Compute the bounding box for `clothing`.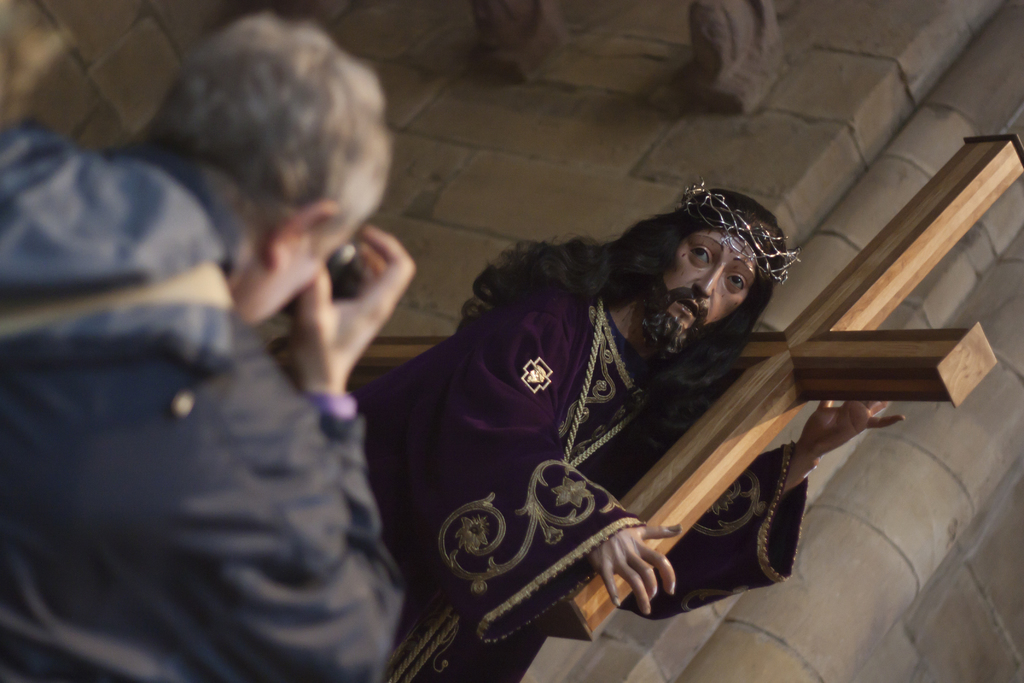
pyautogui.locateOnScreen(400, 254, 810, 682).
